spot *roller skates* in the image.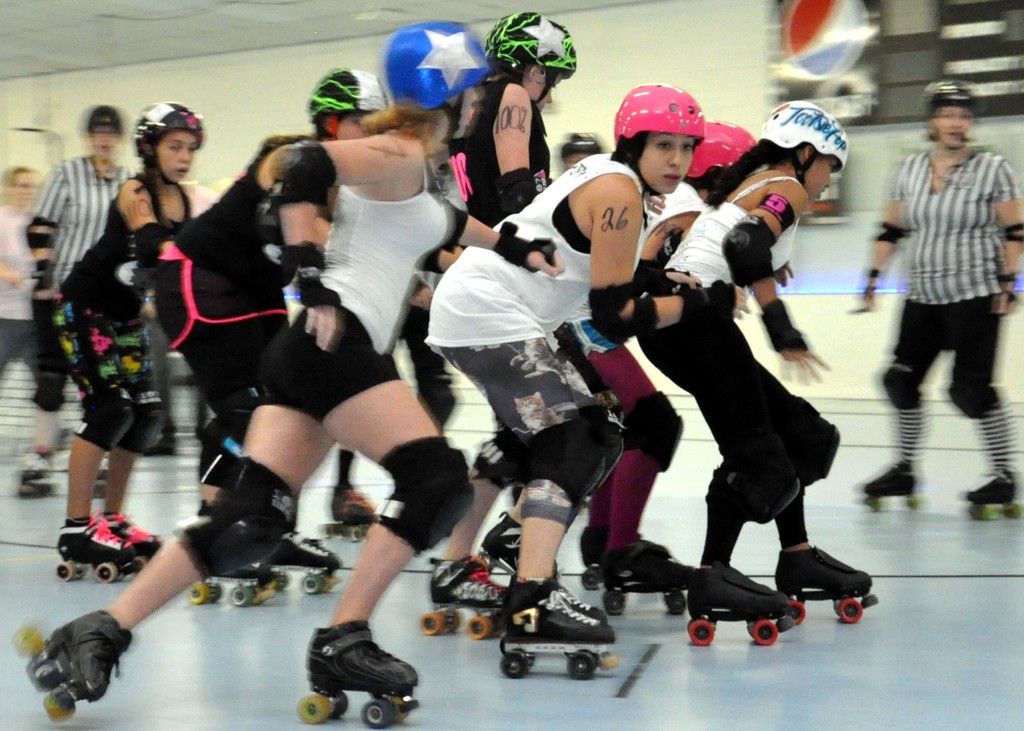
*roller skates* found at [57,513,140,587].
